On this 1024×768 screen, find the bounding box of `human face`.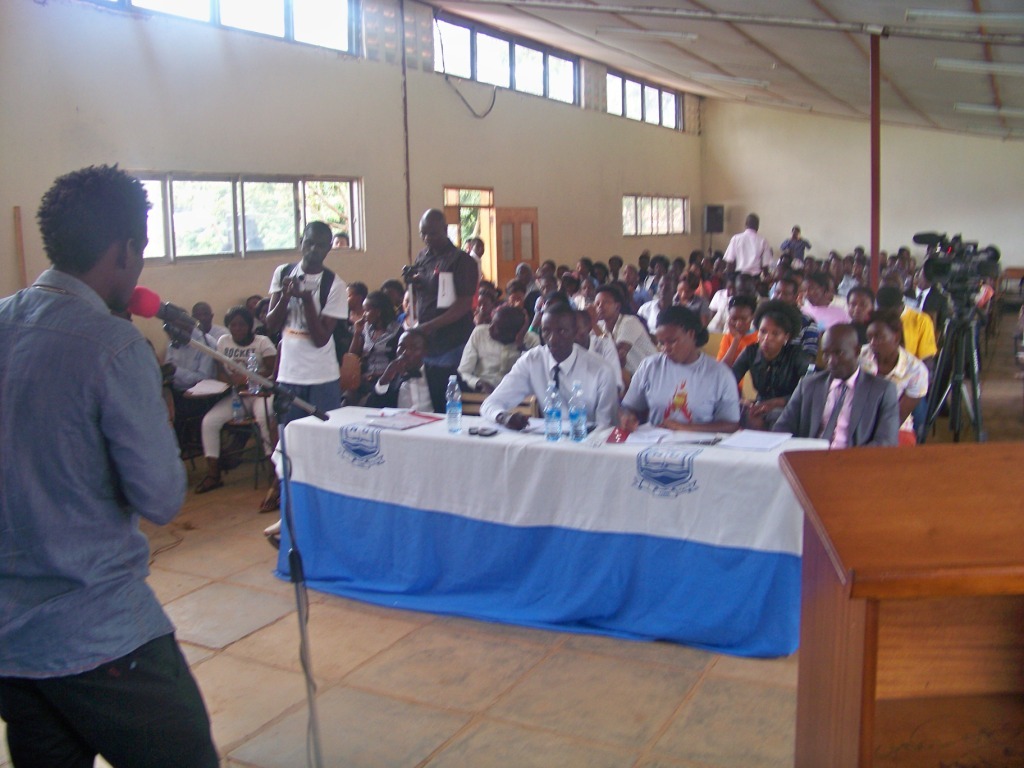
Bounding box: rect(463, 237, 471, 252).
